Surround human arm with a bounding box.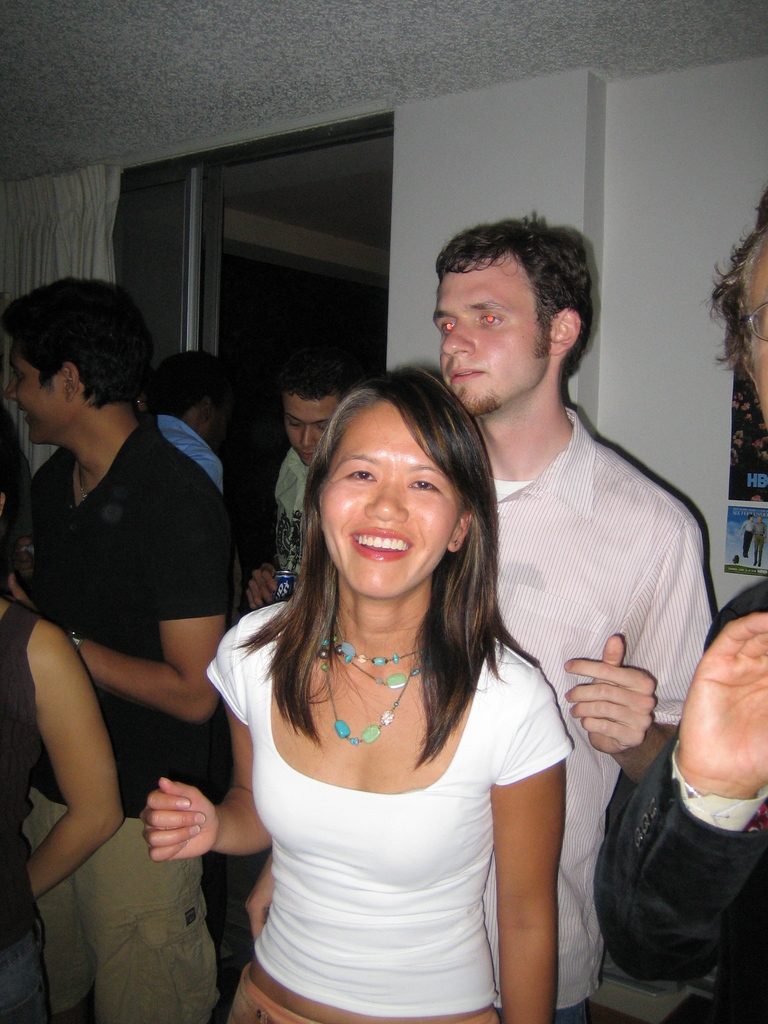
[x1=548, y1=498, x2=716, y2=792].
